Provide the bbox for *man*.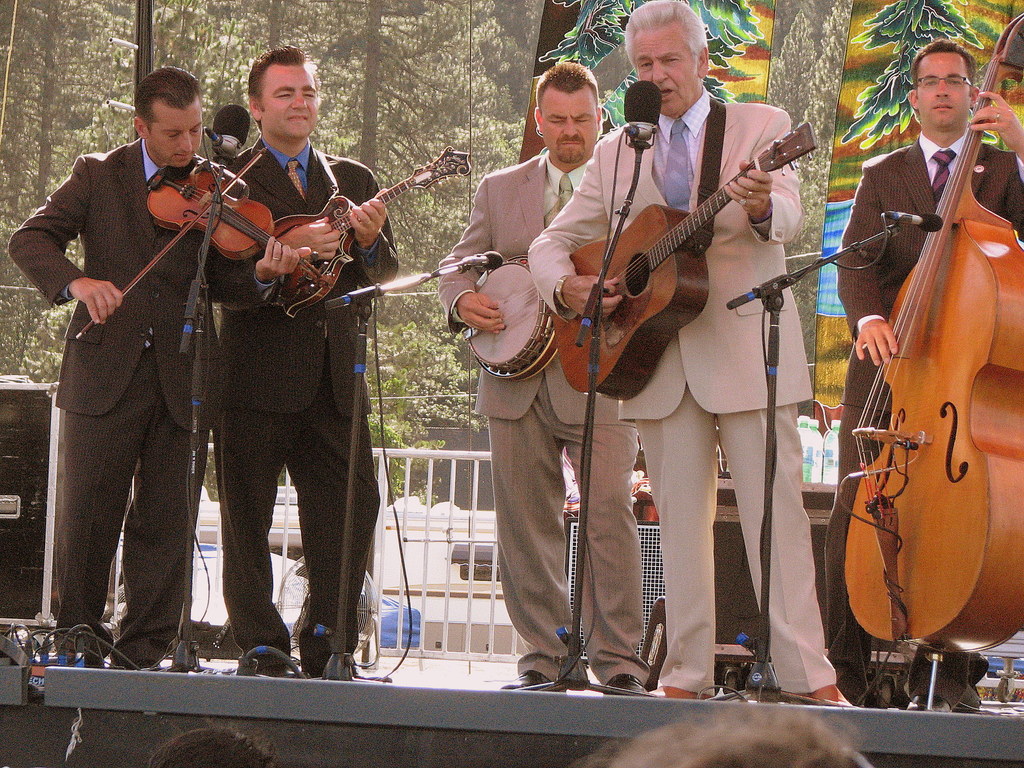
crop(204, 48, 398, 683).
